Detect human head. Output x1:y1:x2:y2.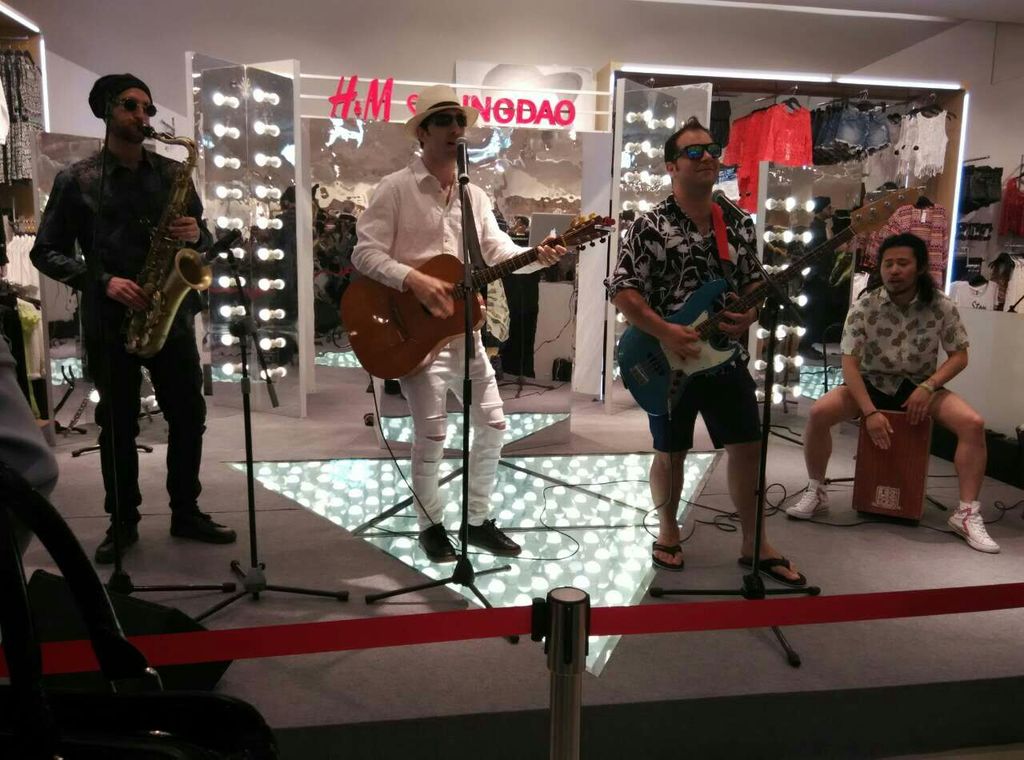
102:76:155:142.
